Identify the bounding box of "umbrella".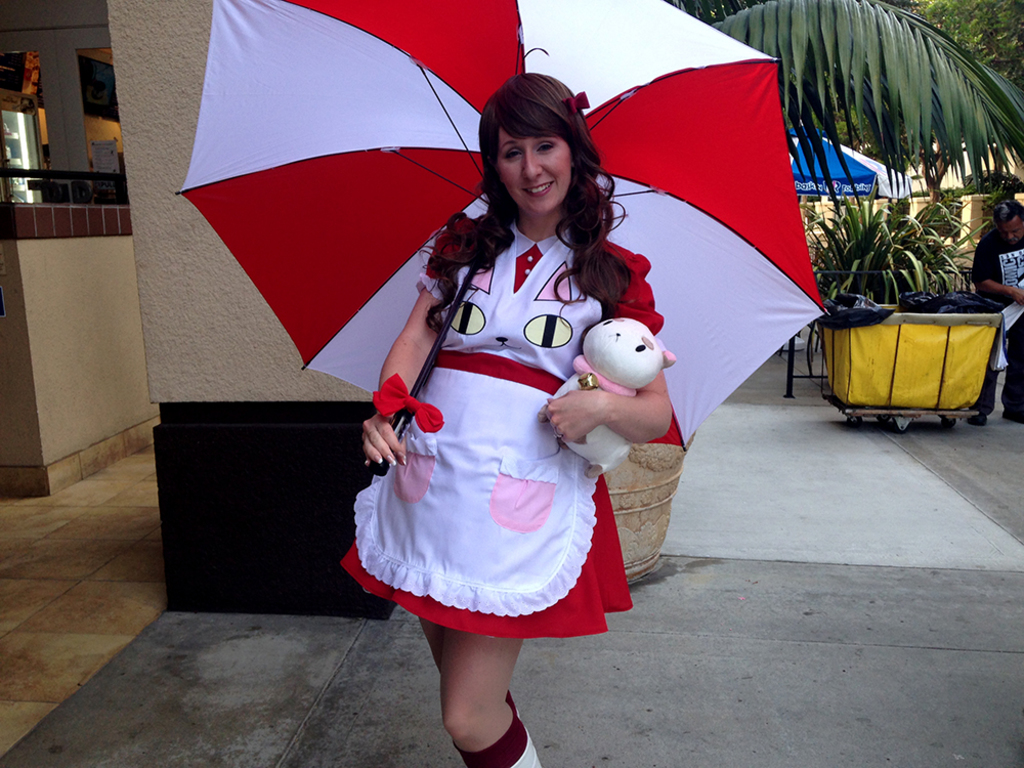
791,130,914,198.
